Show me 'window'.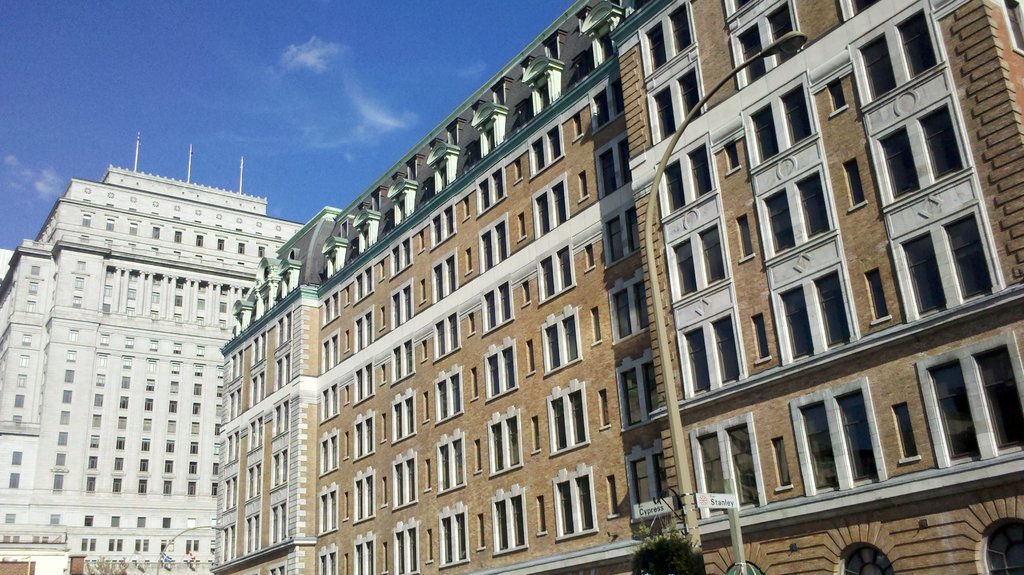
'window' is here: BBox(350, 466, 376, 521).
